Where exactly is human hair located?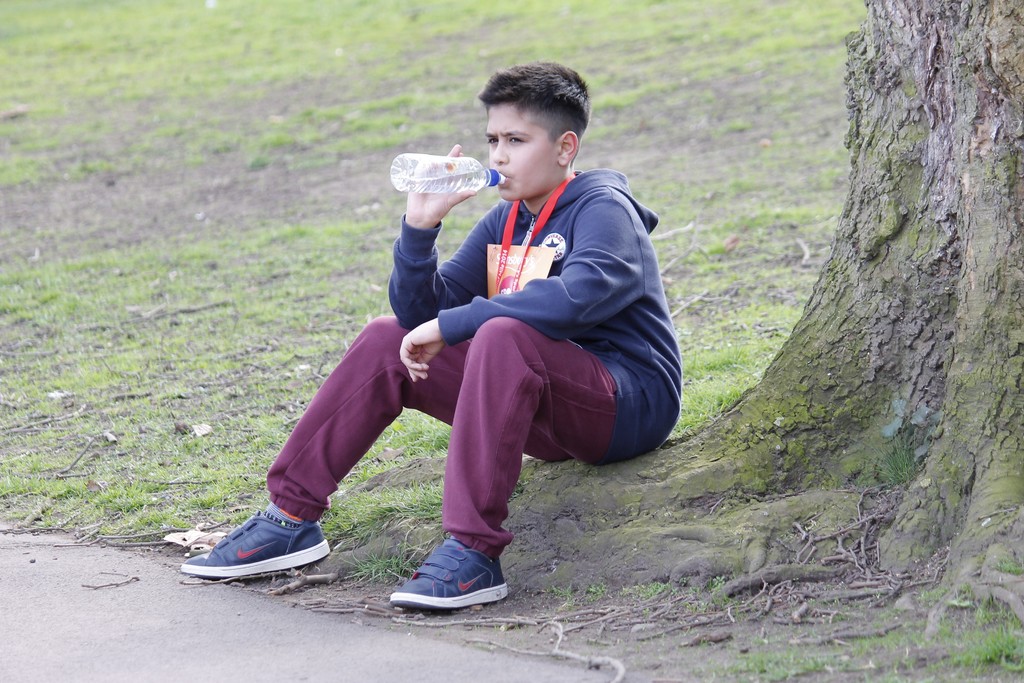
Its bounding box is locate(476, 53, 590, 187).
